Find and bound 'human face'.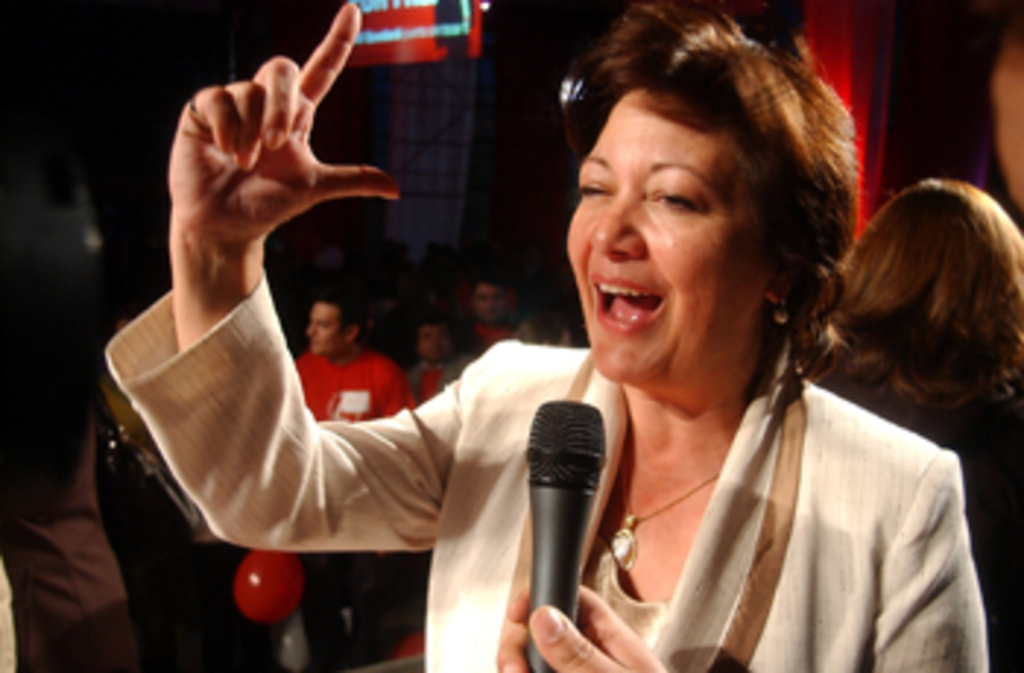
Bound: box(301, 304, 342, 357).
